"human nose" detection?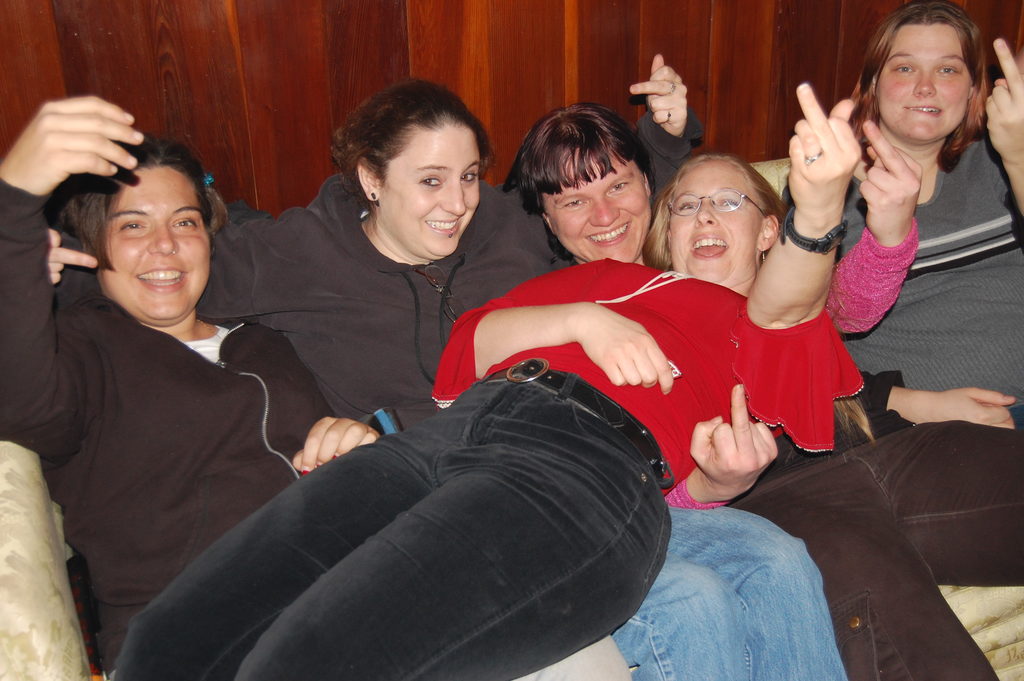
(x1=145, y1=225, x2=177, y2=255)
